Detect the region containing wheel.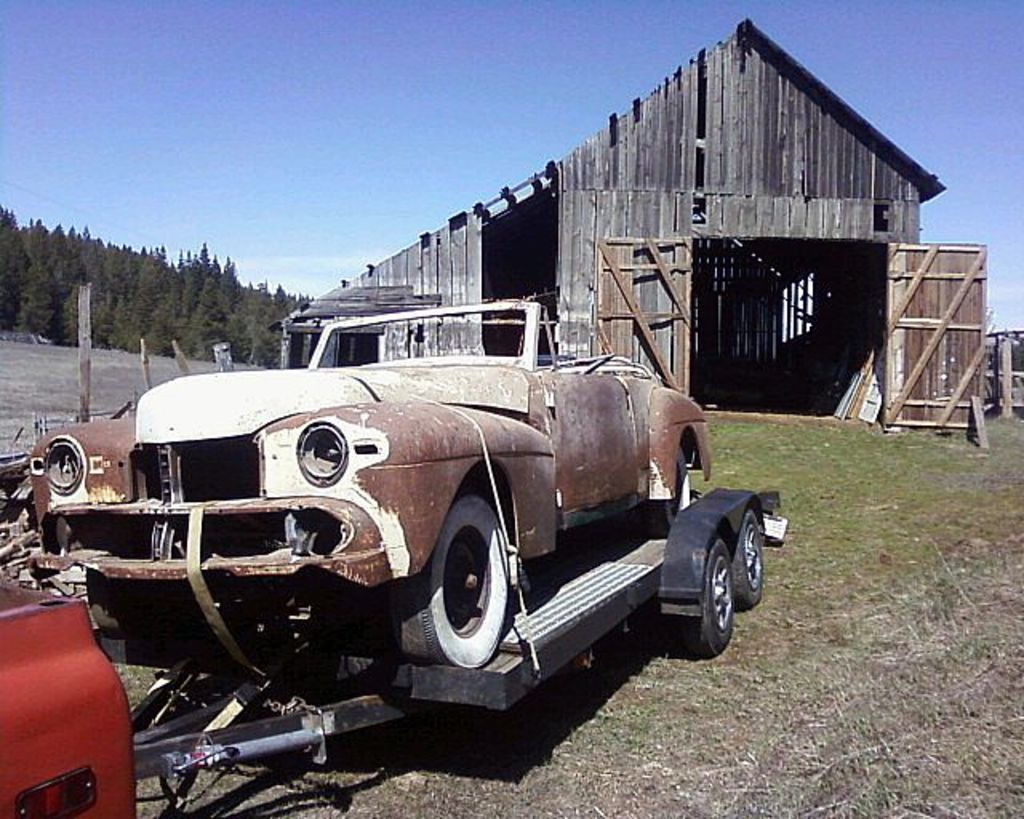
bbox=(682, 539, 733, 657).
